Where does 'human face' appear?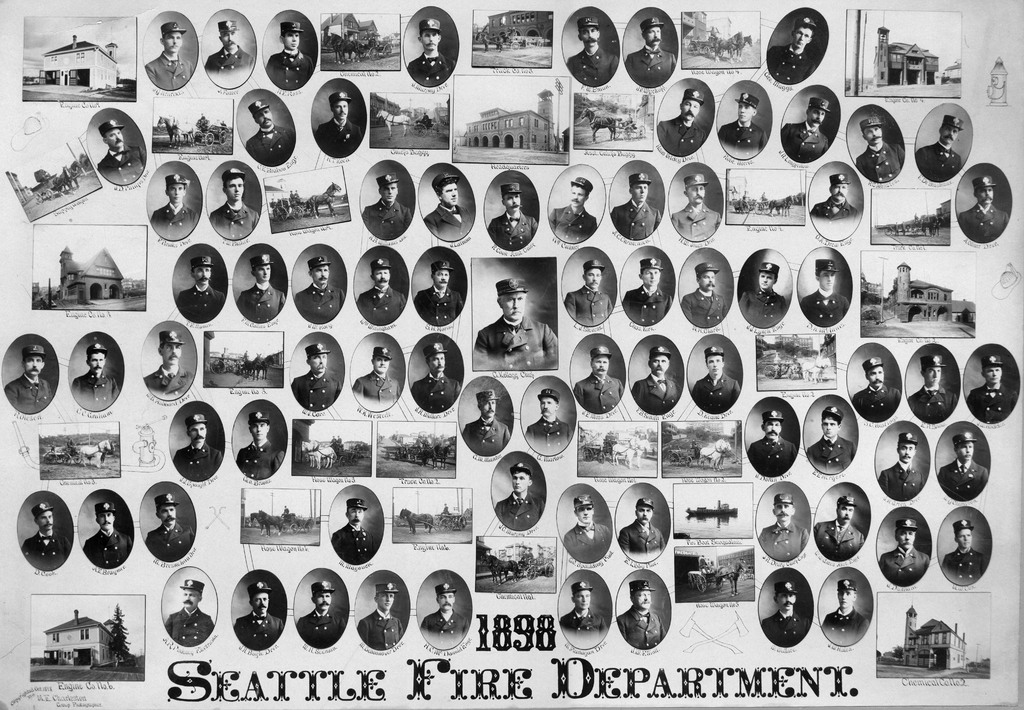
Appears at <bbox>632, 184, 648, 203</bbox>.
